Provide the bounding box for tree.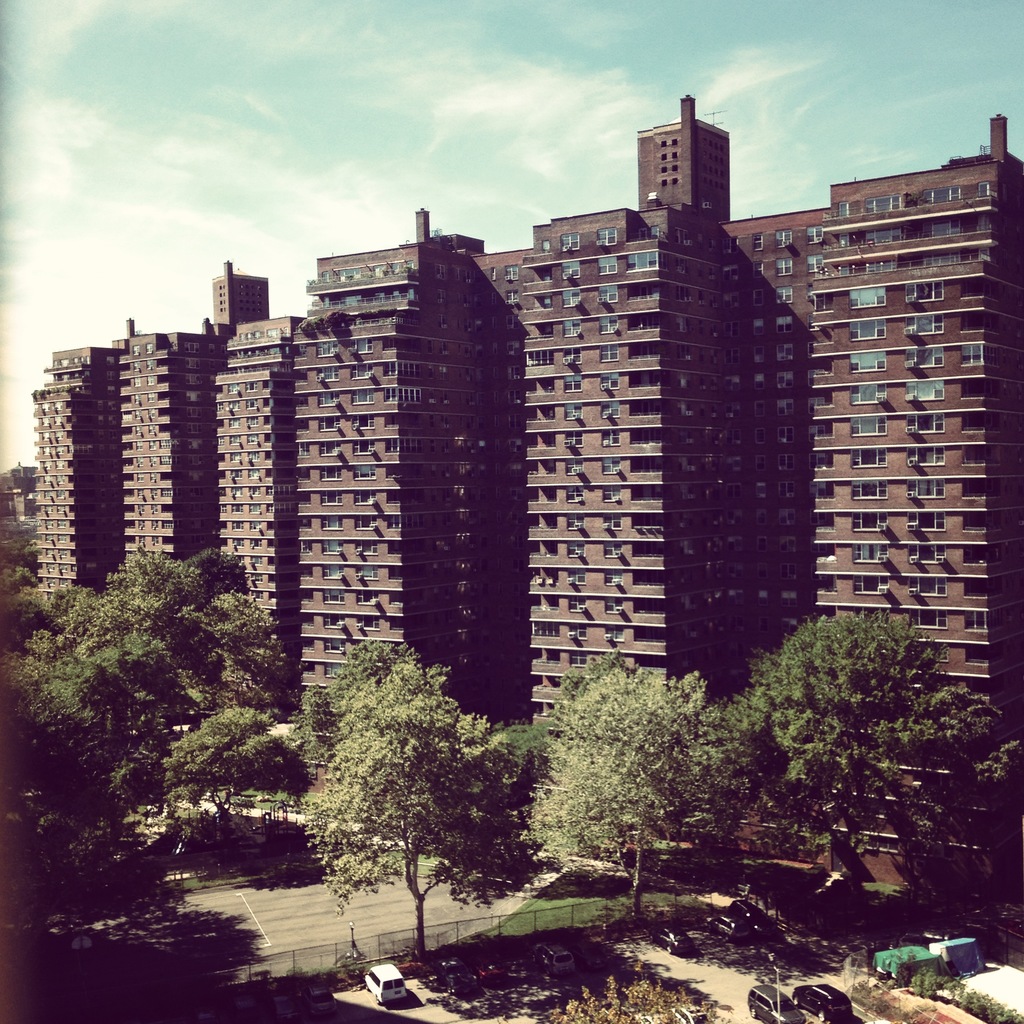
(left=516, top=648, right=728, bottom=933).
